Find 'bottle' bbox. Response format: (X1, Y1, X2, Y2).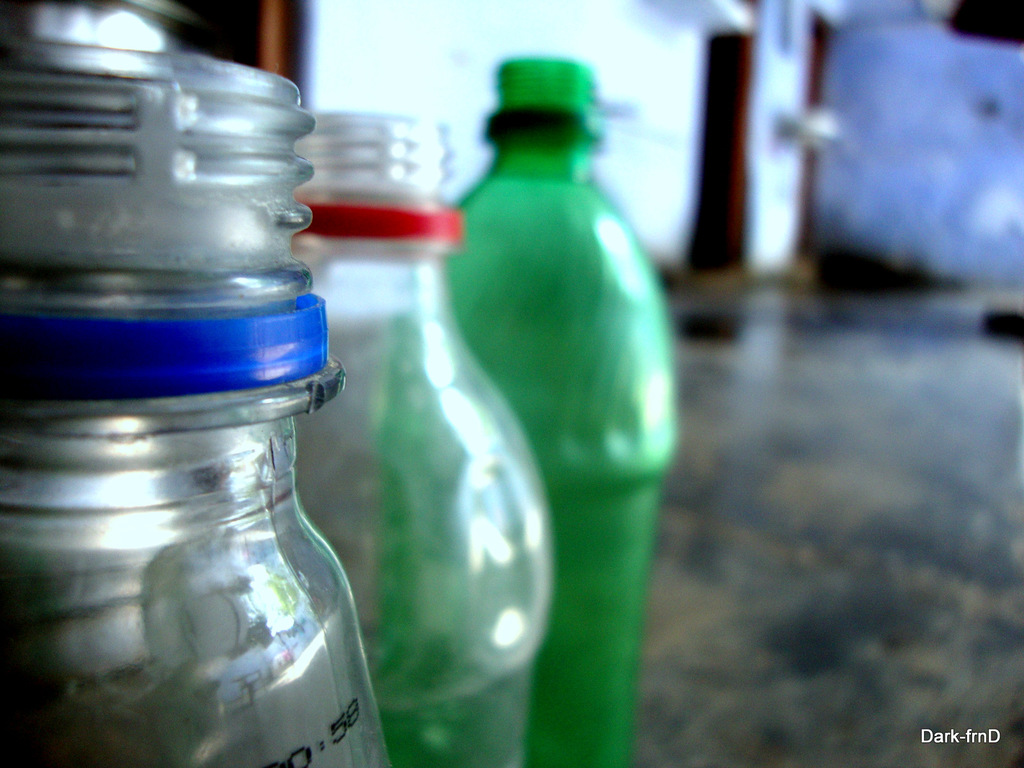
(0, 30, 388, 767).
